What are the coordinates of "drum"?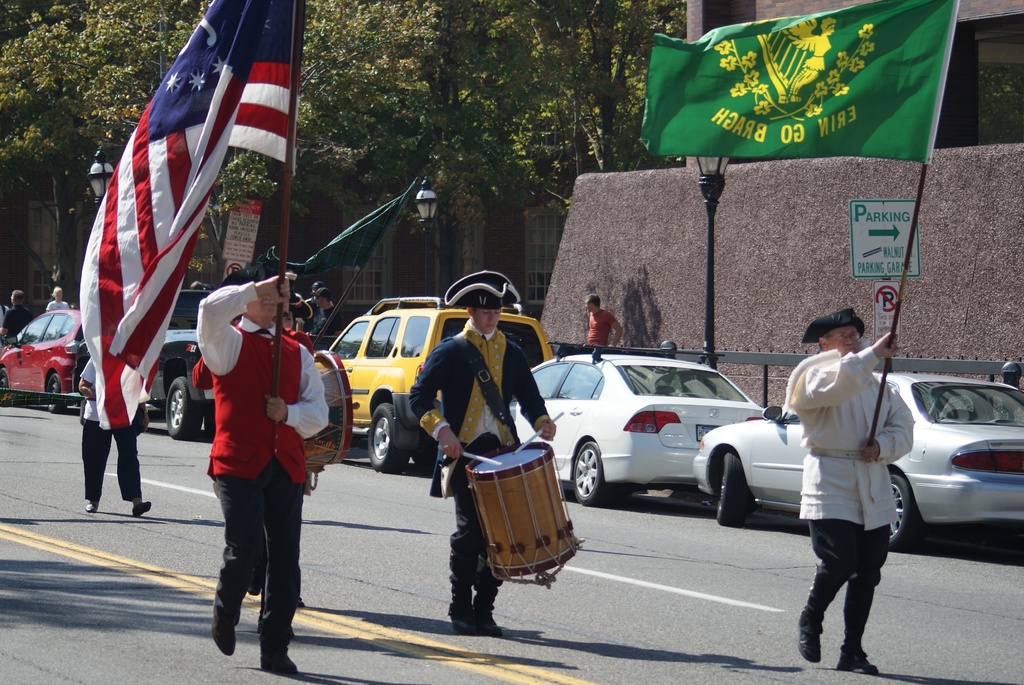
305, 349, 355, 476.
